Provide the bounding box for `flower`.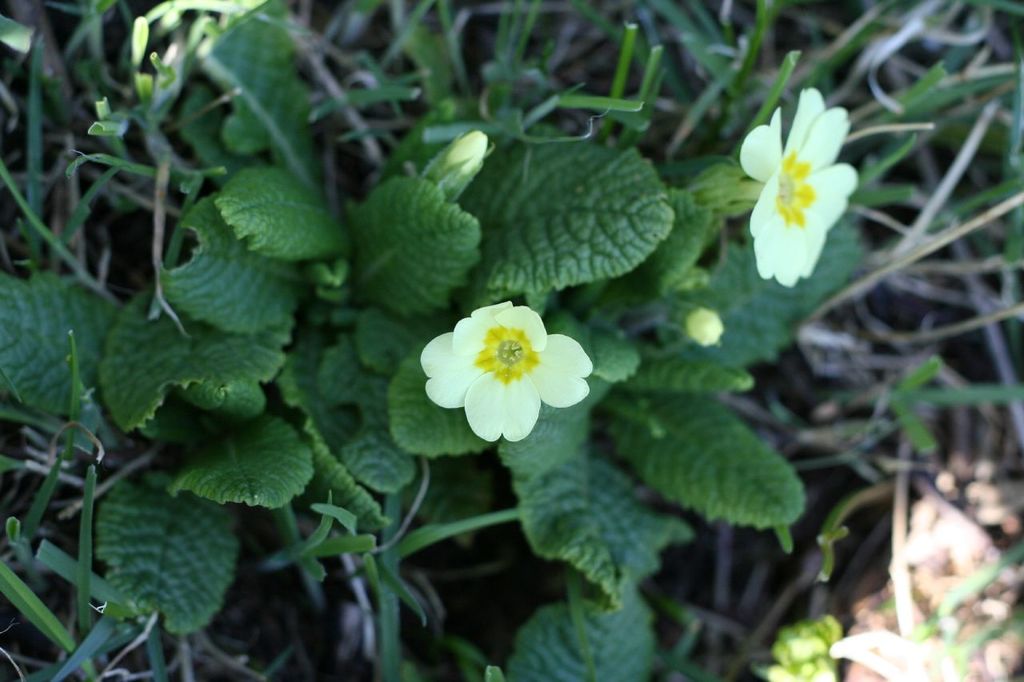
left=414, top=127, right=504, bottom=197.
